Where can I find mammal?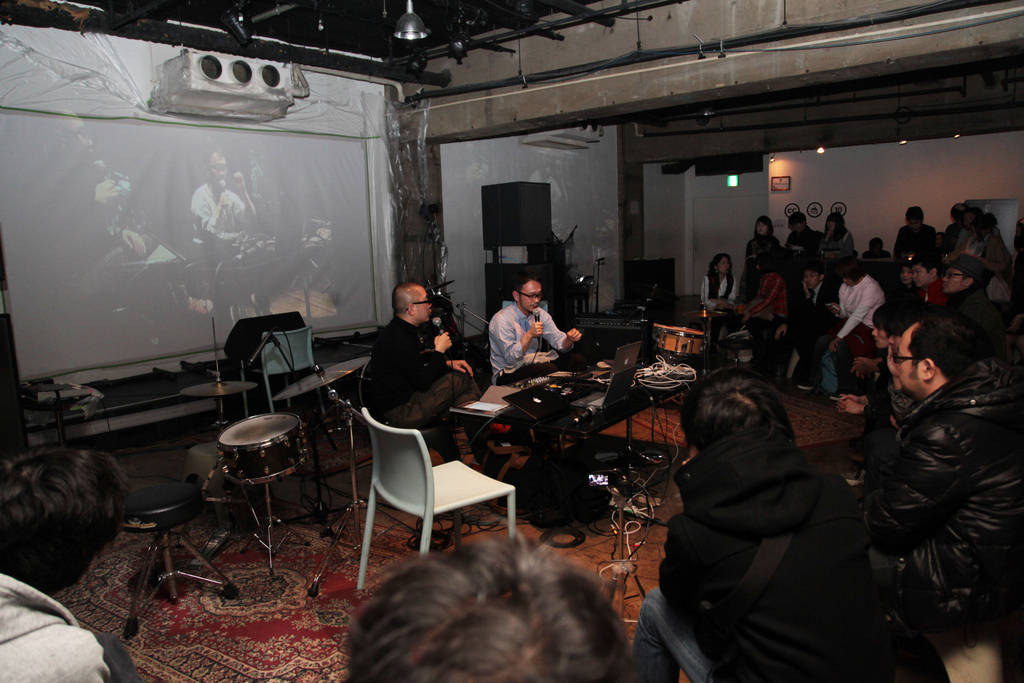
You can find it at box(0, 447, 141, 682).
